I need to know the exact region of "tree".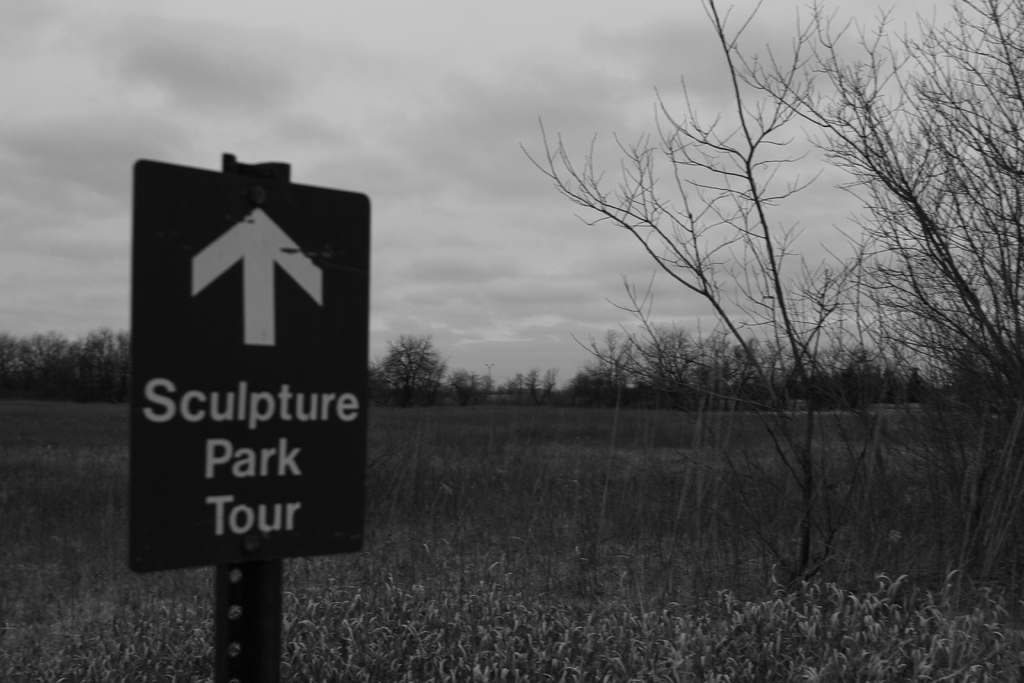
Region: <box>516,369,552,400</box>.
